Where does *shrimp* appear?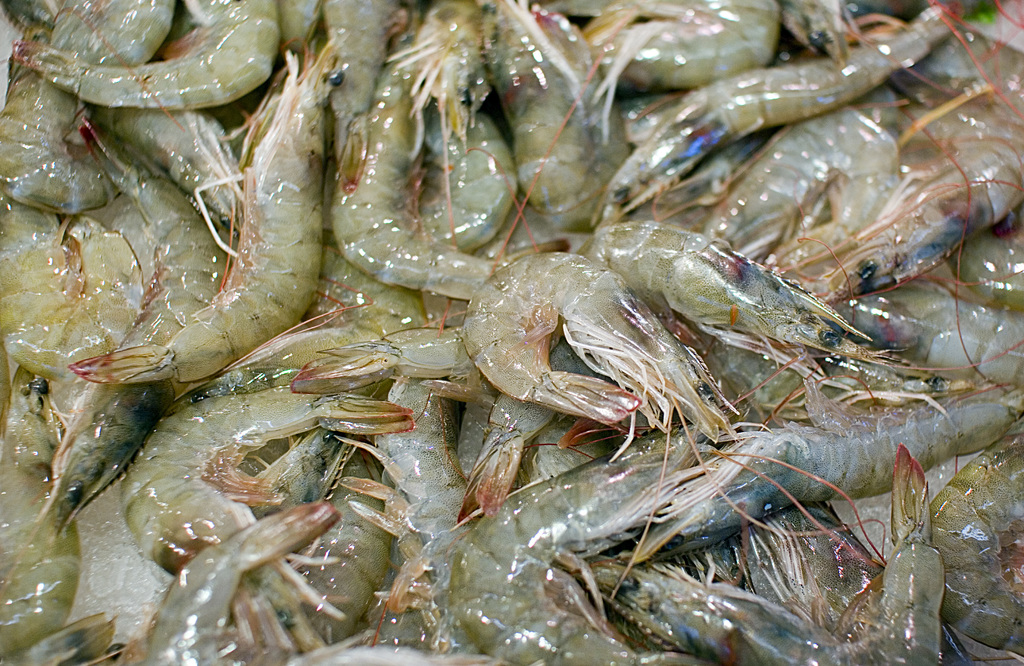
Appears at BBox(588, 225, 1023, 409).
